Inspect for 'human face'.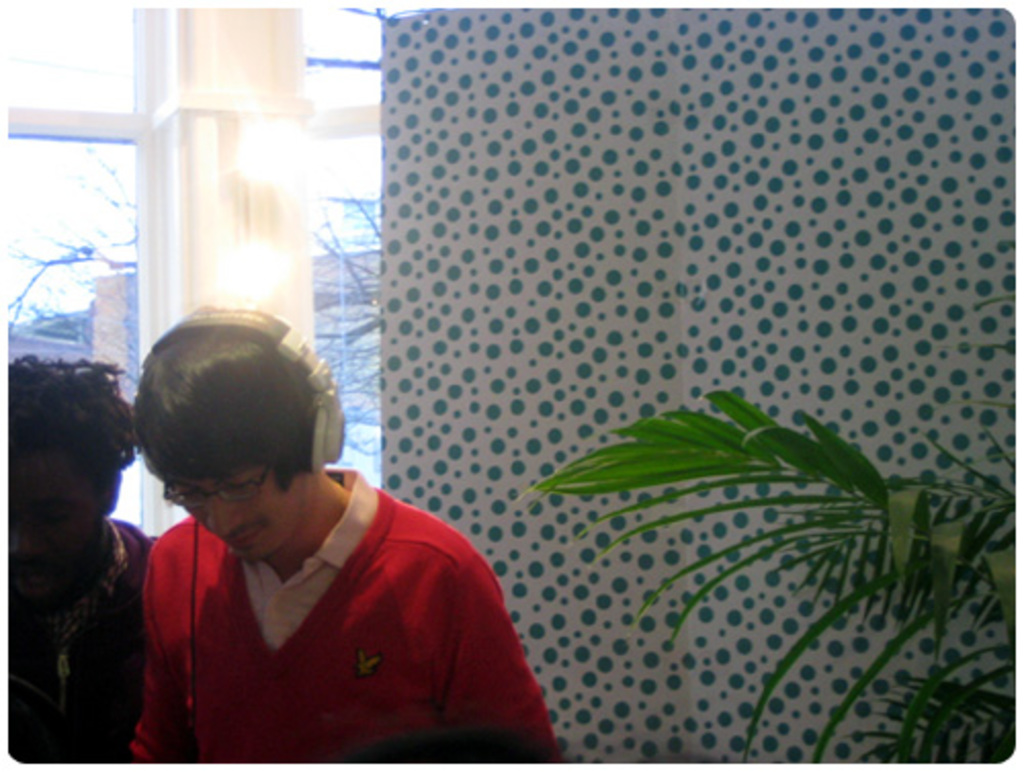
Inspection: x1=168, y1=455, x2=309, y2=567.
